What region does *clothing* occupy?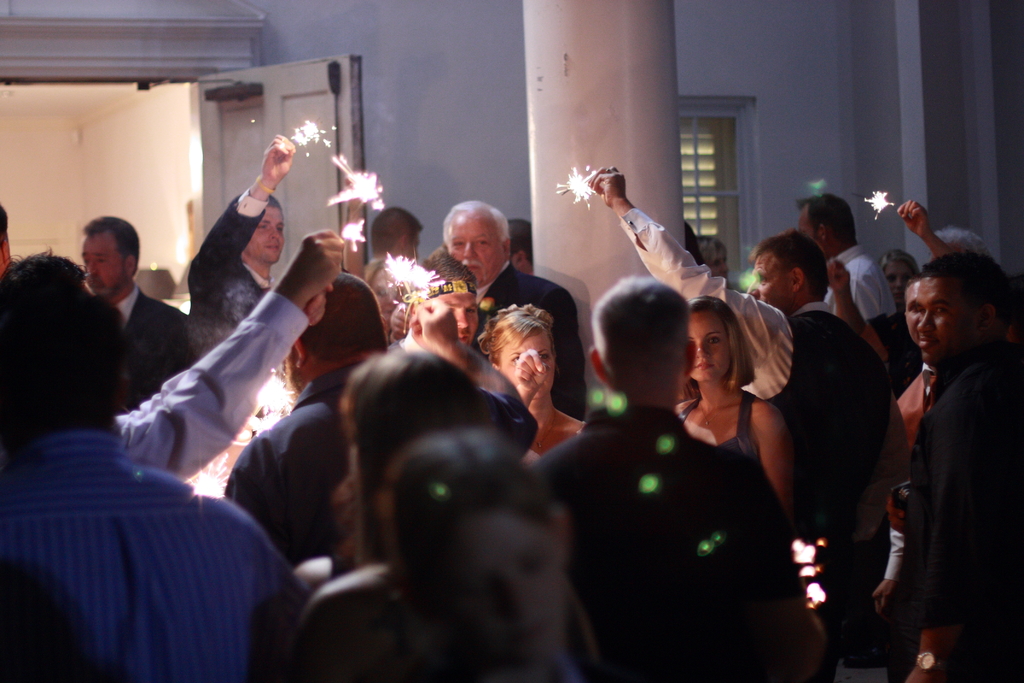
bbox=[526, 393, 828, 682].
